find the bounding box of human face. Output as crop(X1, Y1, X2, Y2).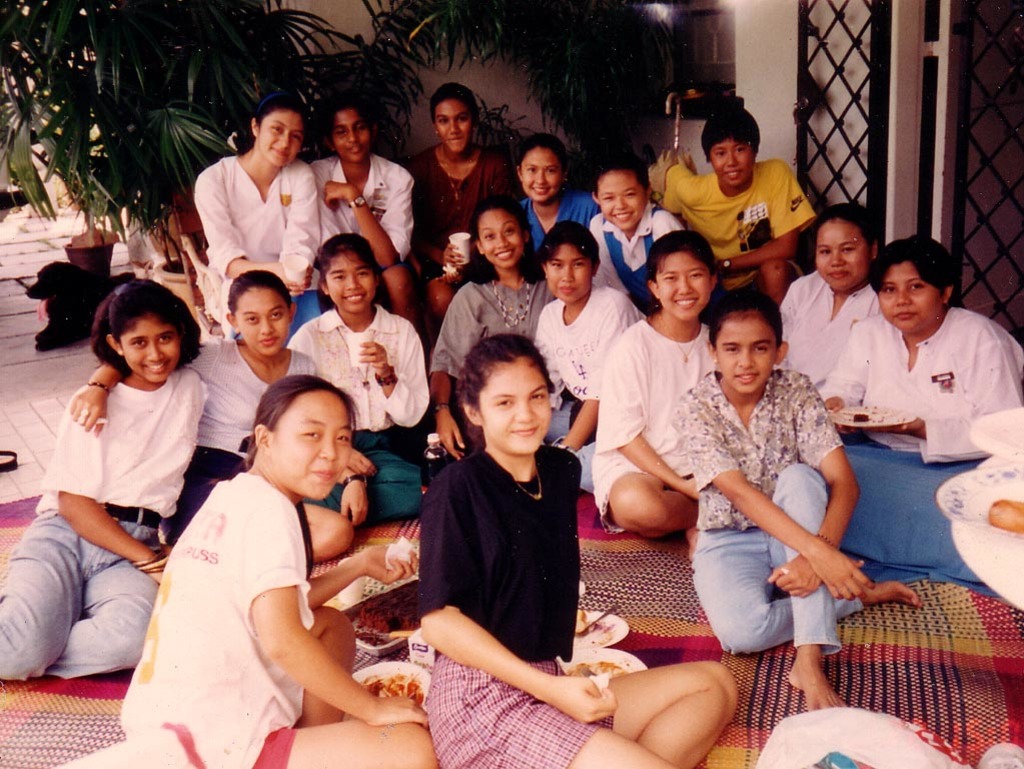
crop(718, 309, 777, 394).
